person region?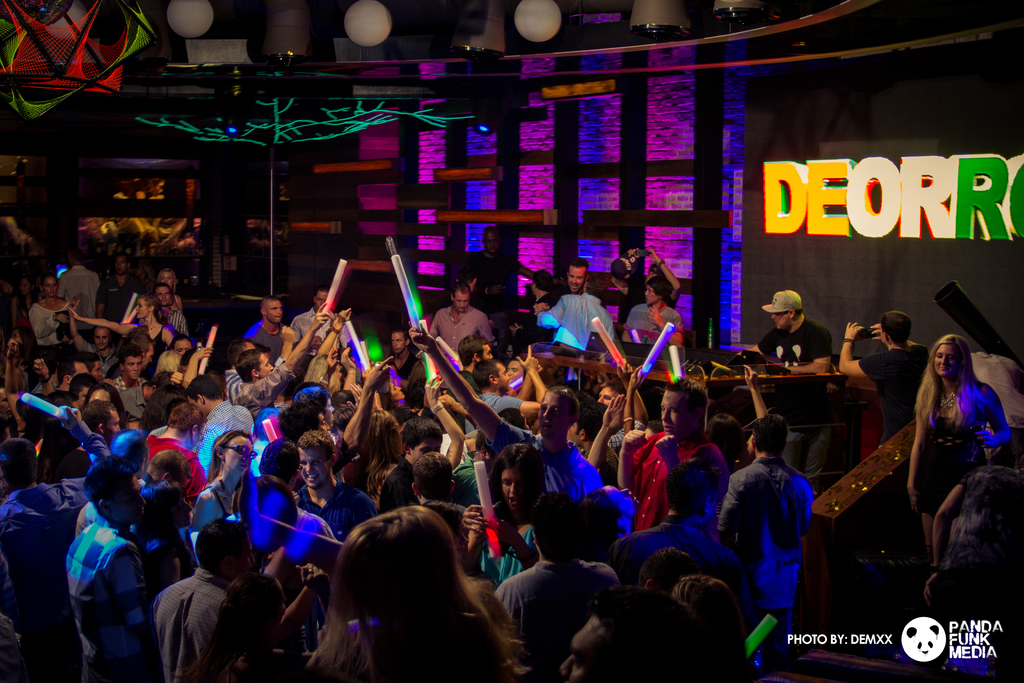
{"x1": 99, "y1": 345, "x2": 152, "y2": 423}
